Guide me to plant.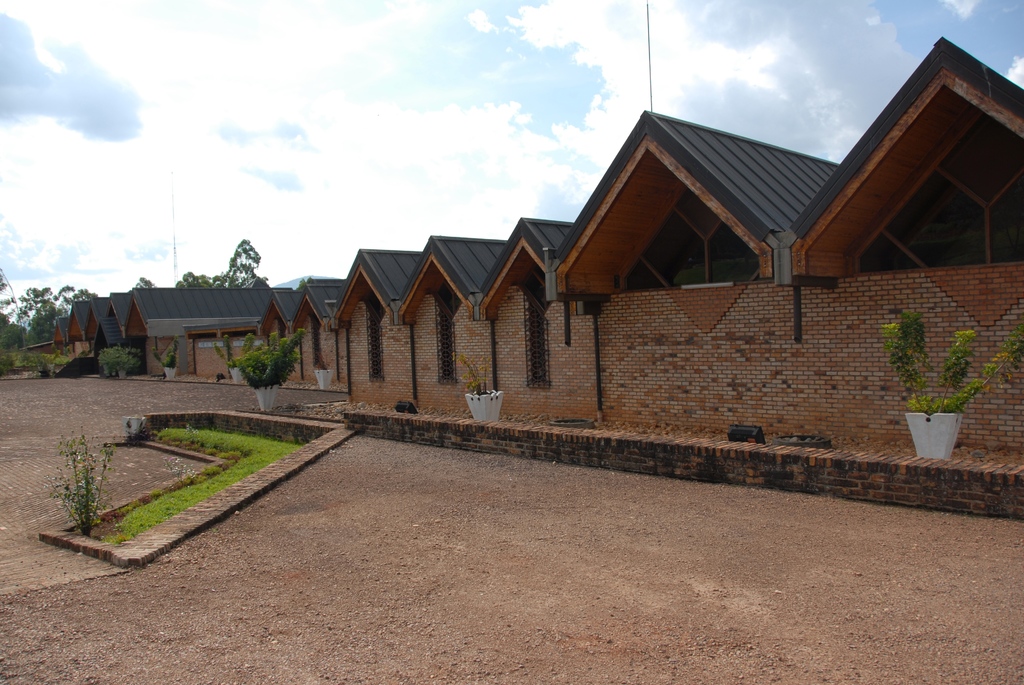
Guidance: pyautogui.locateOnScreen(95, 347, 152, 375).
